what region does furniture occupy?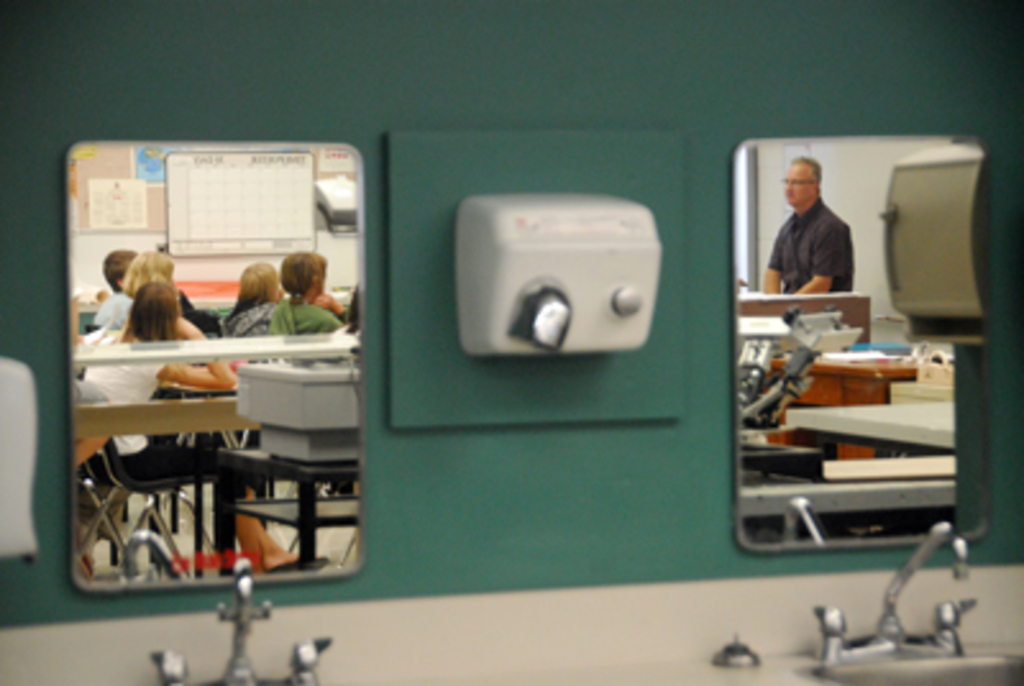
(left=69, top=330, right=346, bottom=358).
